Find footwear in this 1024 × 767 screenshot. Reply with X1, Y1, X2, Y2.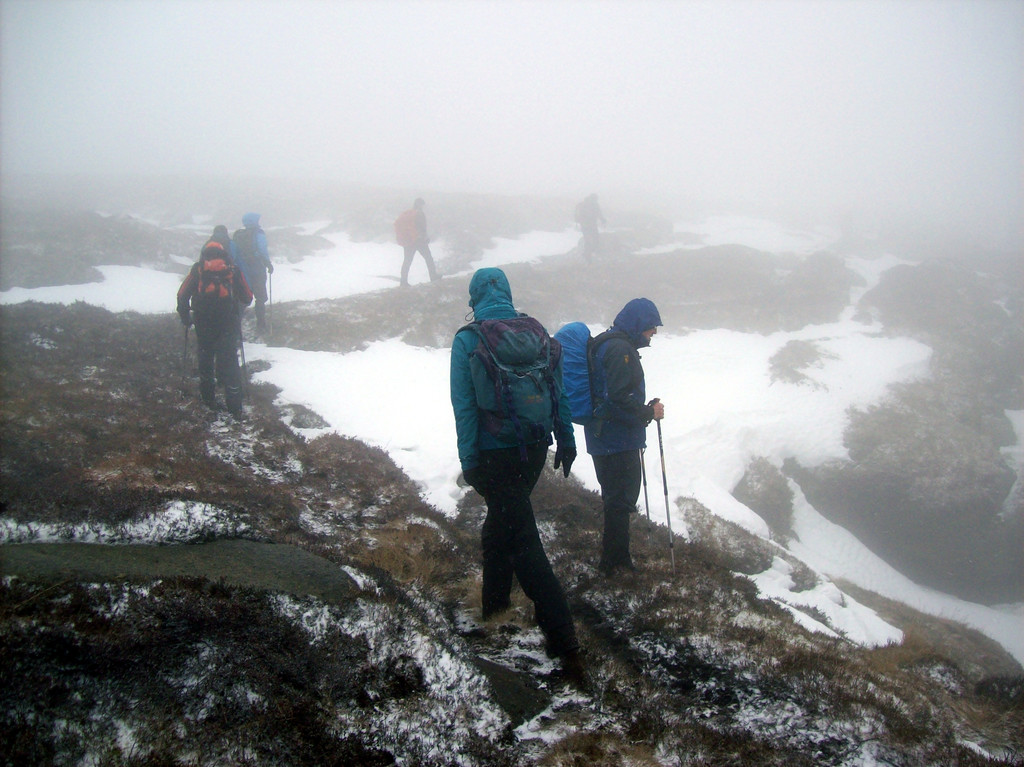
611, 547, 640, 584.
